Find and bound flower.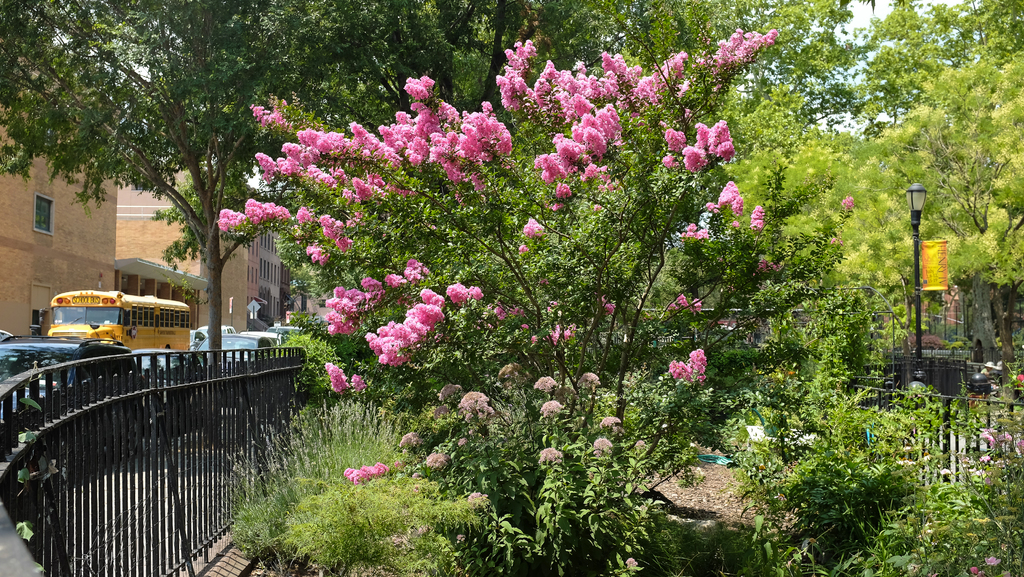
Bound: region(667, 342, 712, 399).
